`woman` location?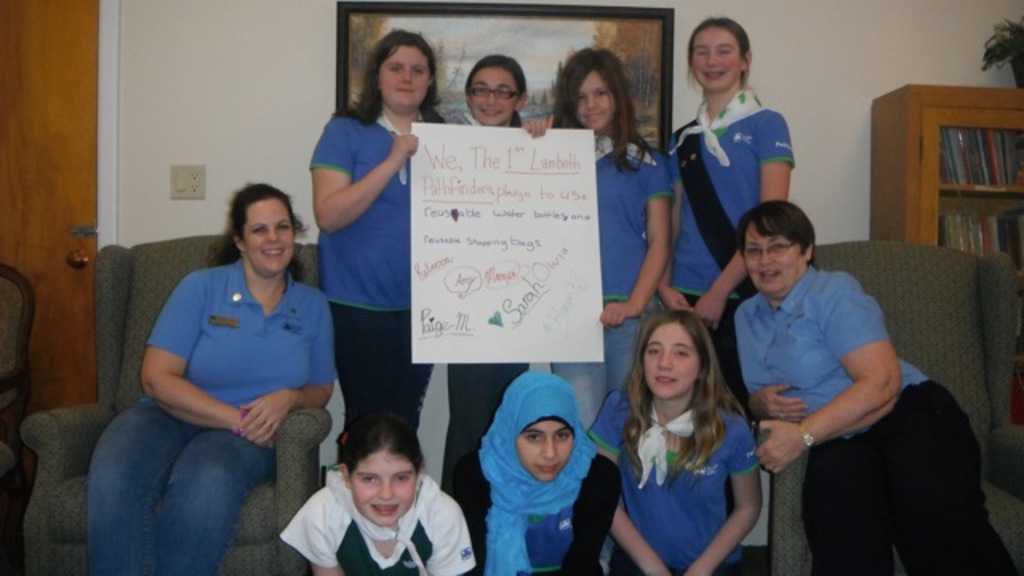
{"x1": 445, "y1": 61, "x2": 534, "y2": 570}
